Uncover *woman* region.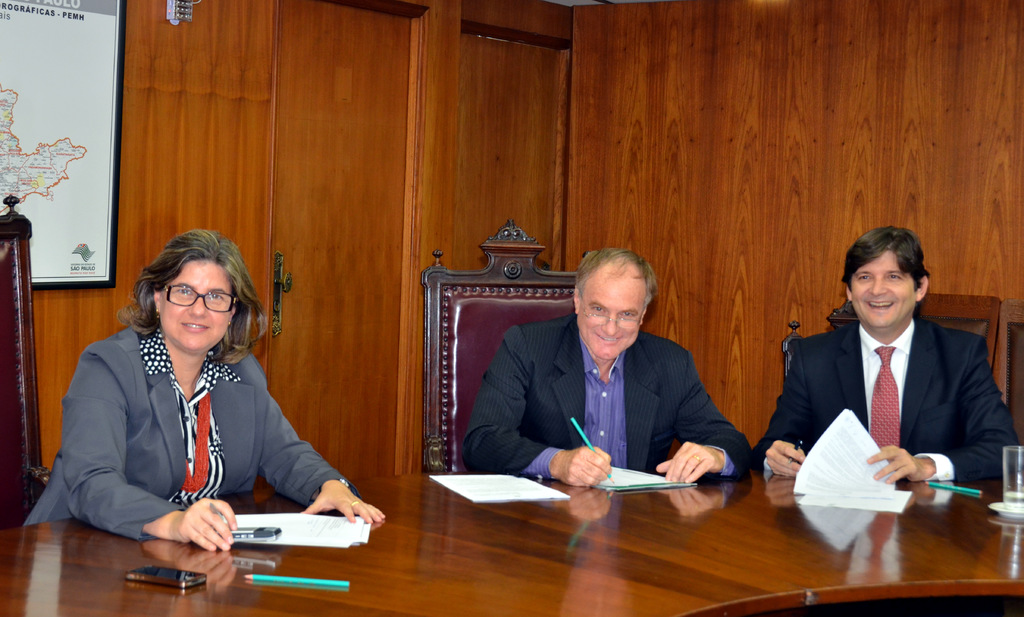
Uncovered: detection(78, 213, 332, 598).
